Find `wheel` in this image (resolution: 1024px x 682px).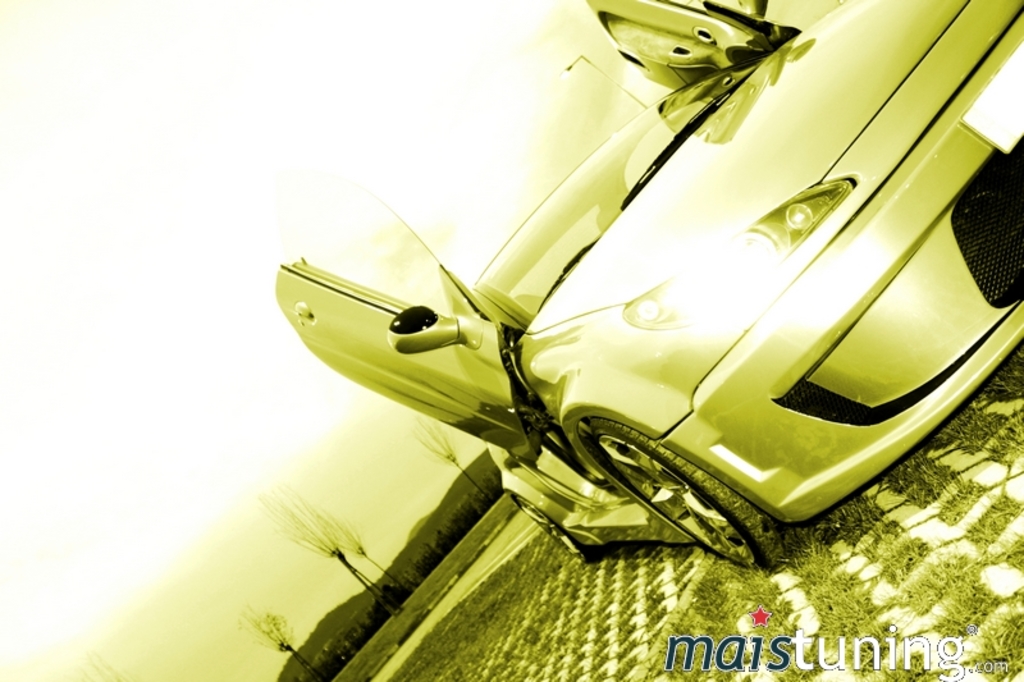
513/494/577/560.
